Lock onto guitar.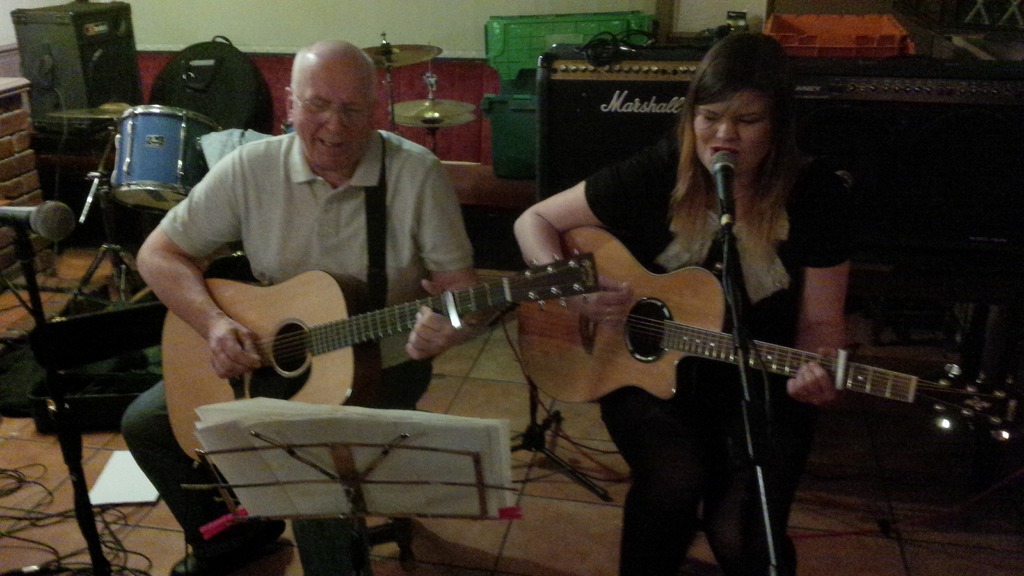
Locked: (159, 250, 599, 461).
